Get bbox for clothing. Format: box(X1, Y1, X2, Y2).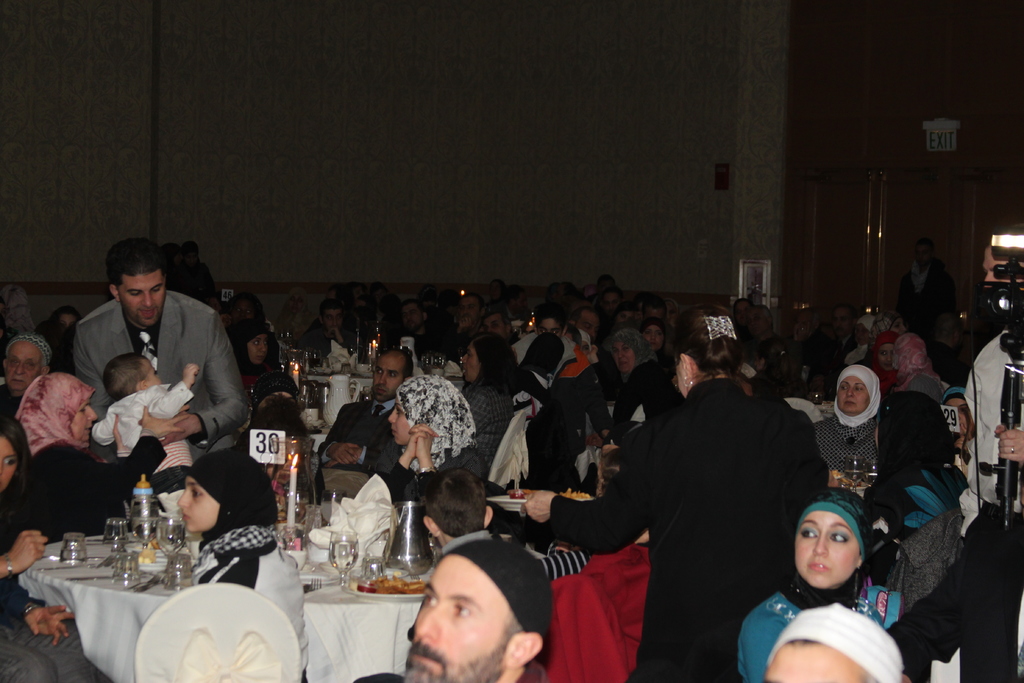
box(605, 362, 838, 680).
